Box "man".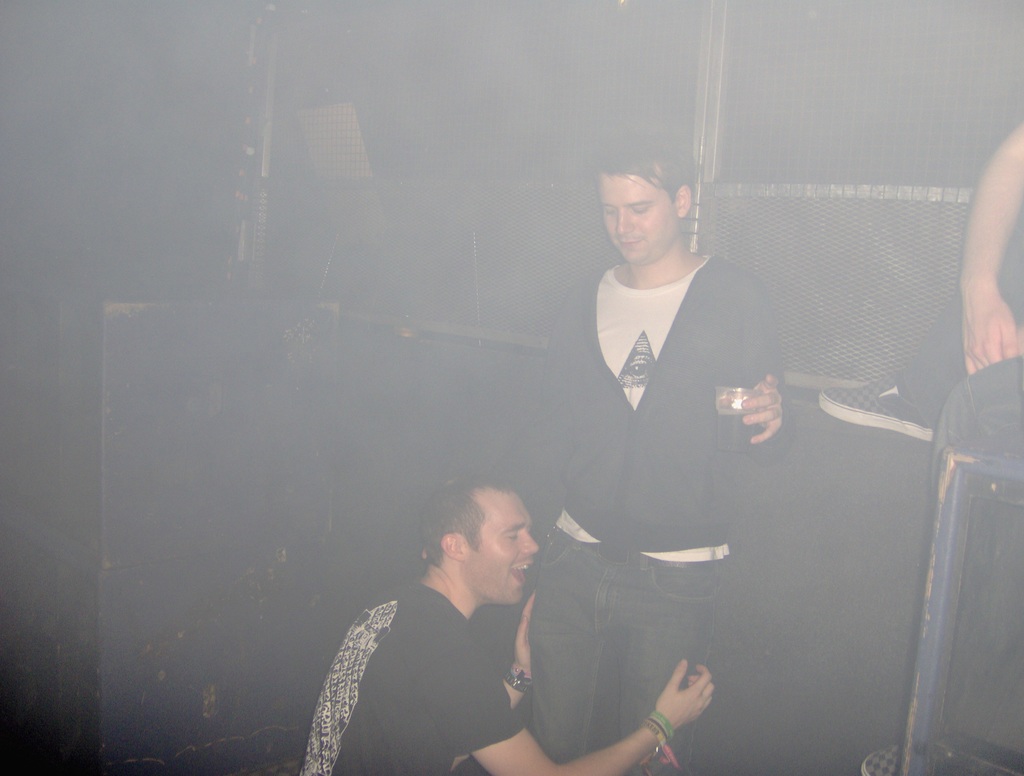
{"x1": 812, "y1": 125, "x2": 1023, "y2": 445}.
